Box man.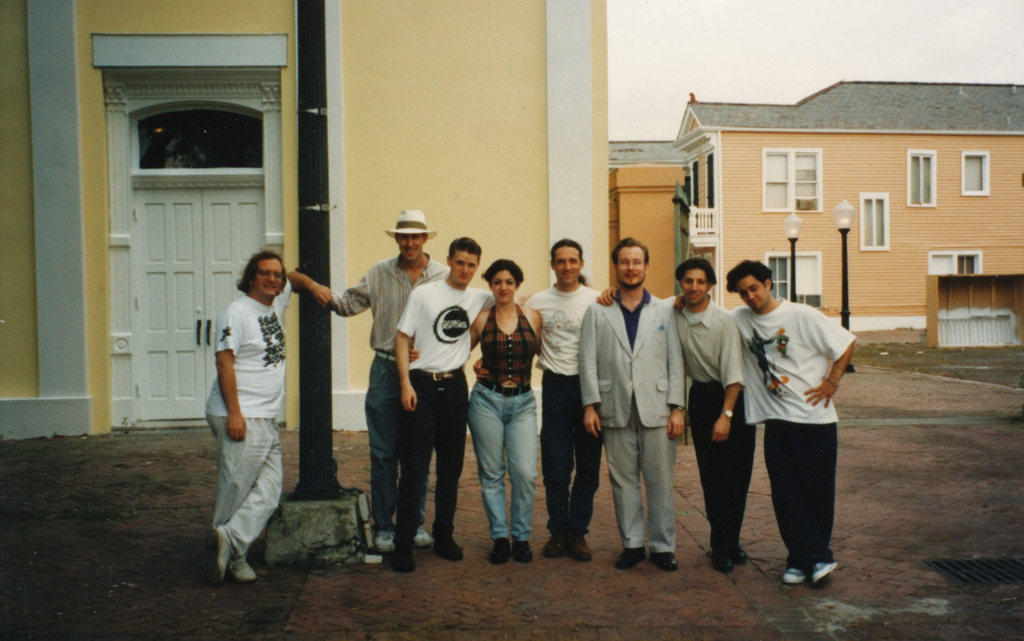
left=381, top=236, right=497, bottom=560.
